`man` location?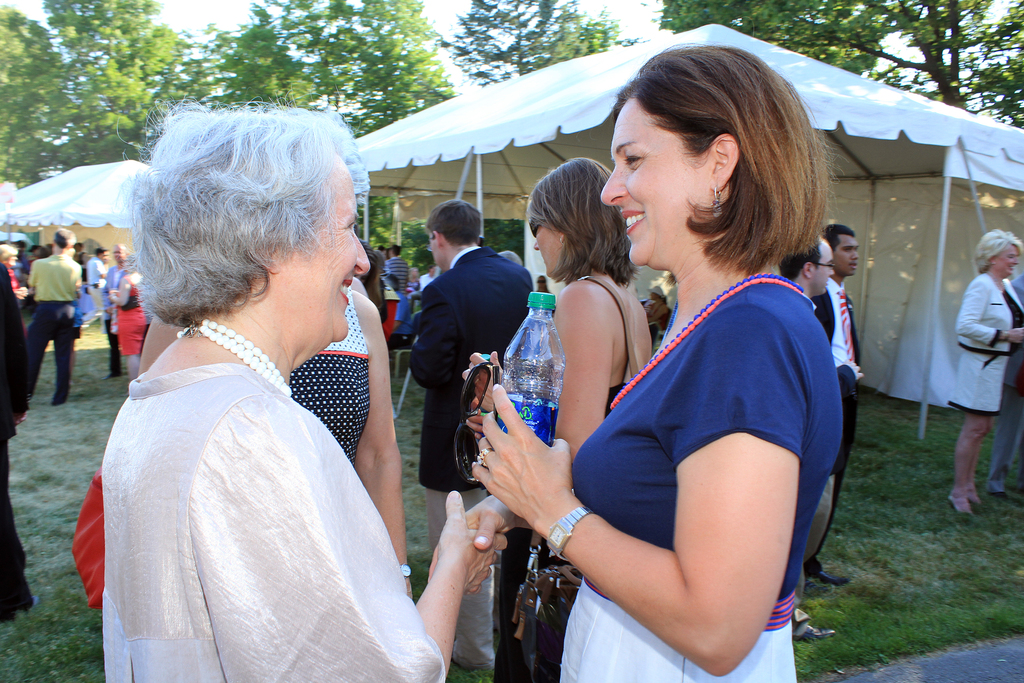
detection(89, 248, 118, 340)
